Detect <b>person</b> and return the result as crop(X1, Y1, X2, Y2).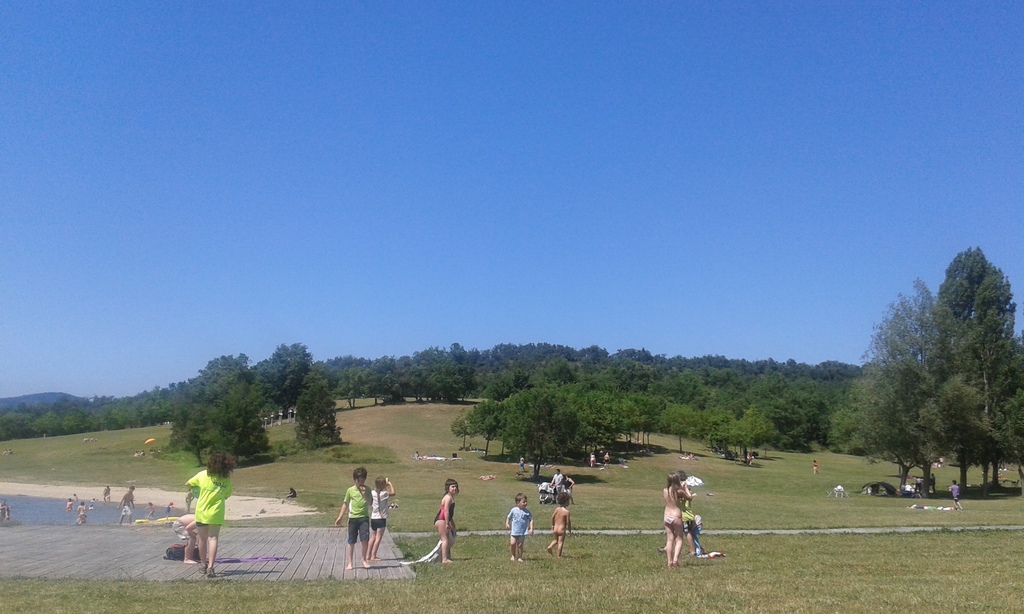
crop(116, 485, 141, 524).
